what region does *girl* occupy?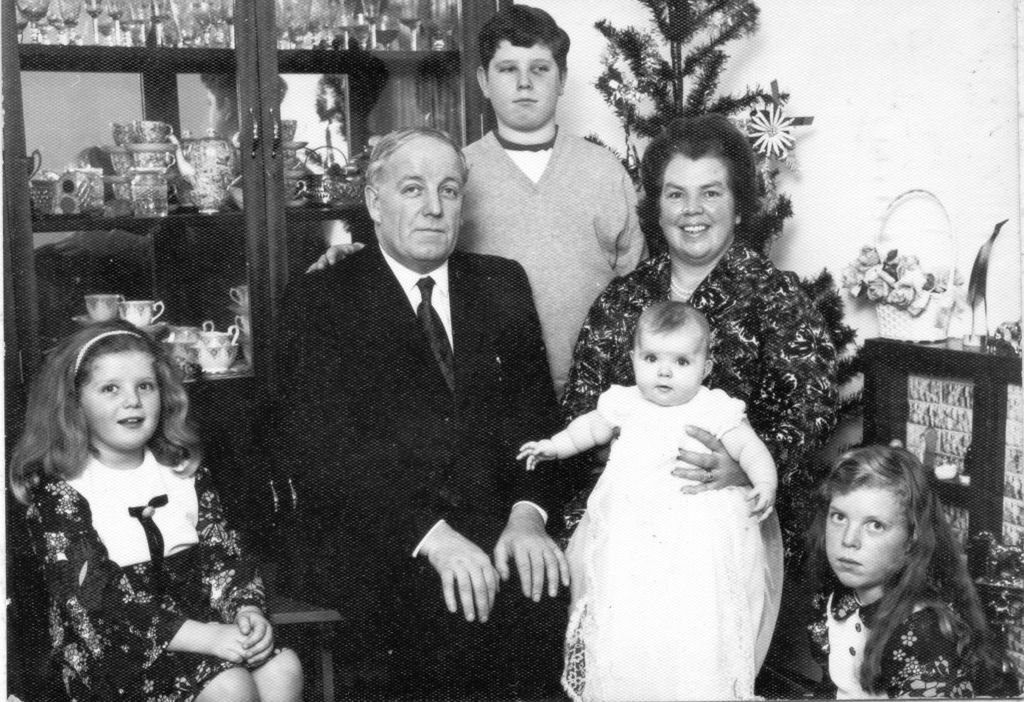
518,304,788,701.
